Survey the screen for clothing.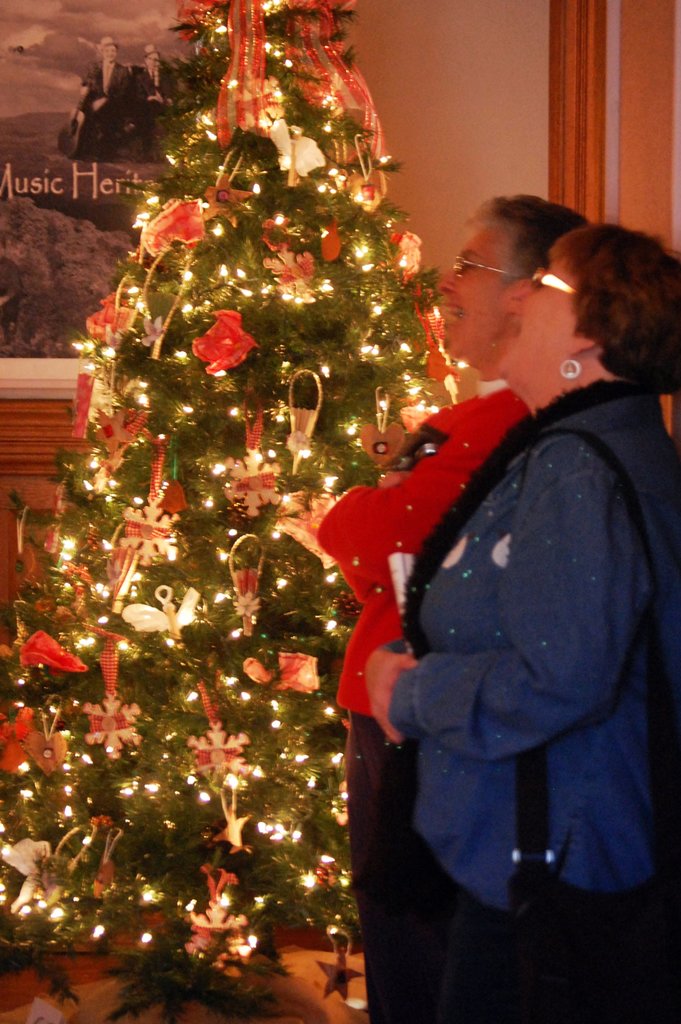
Survey found: 79,60,129,157.
